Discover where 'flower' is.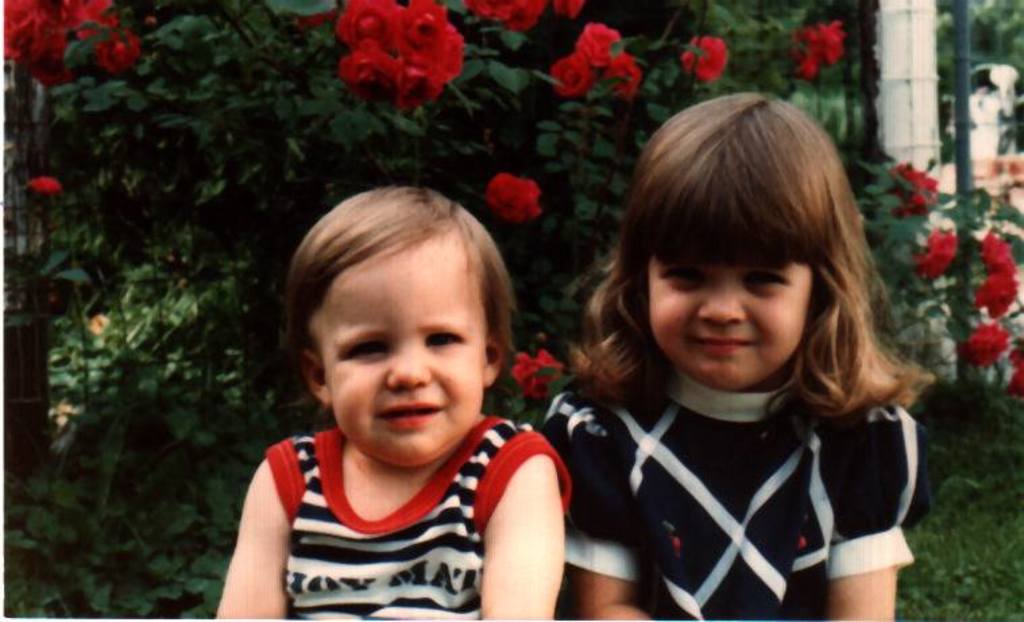
Discovered at {"x1": 1008, "y1": 359, "x2": 1023, "y2": 394}.
